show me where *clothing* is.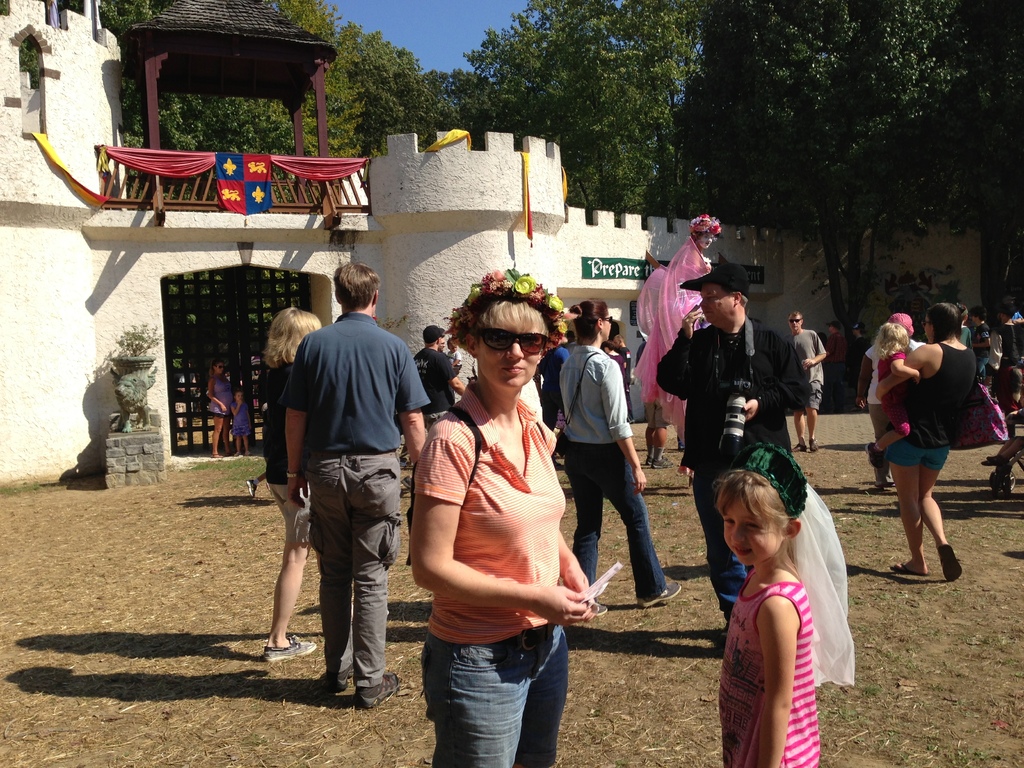
*clothing* is at l=227, t=379, r=253, b=434.
